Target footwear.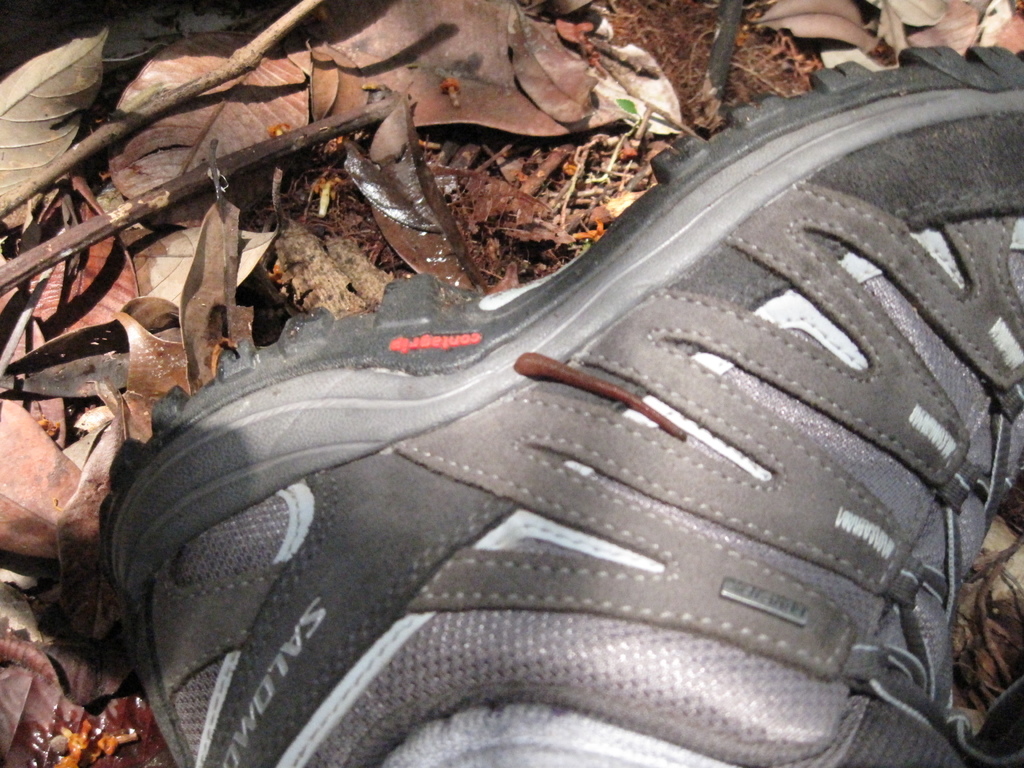
Target region: Rect(98, 118, 1023, 767).
